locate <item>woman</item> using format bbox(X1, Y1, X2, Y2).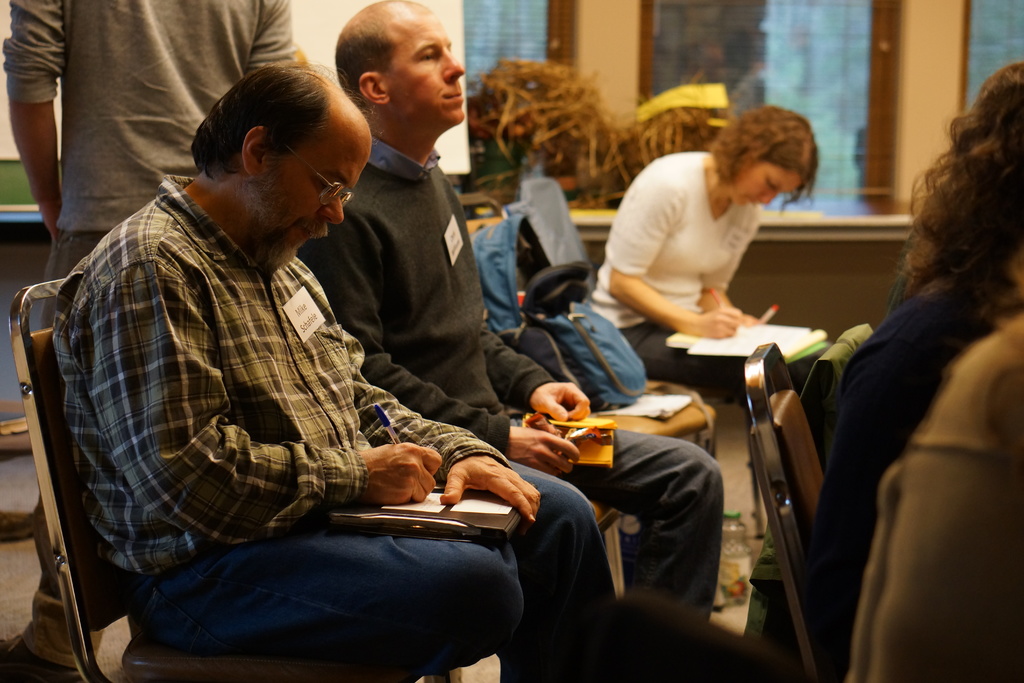
bbox(790, 57, 1023, 682).
